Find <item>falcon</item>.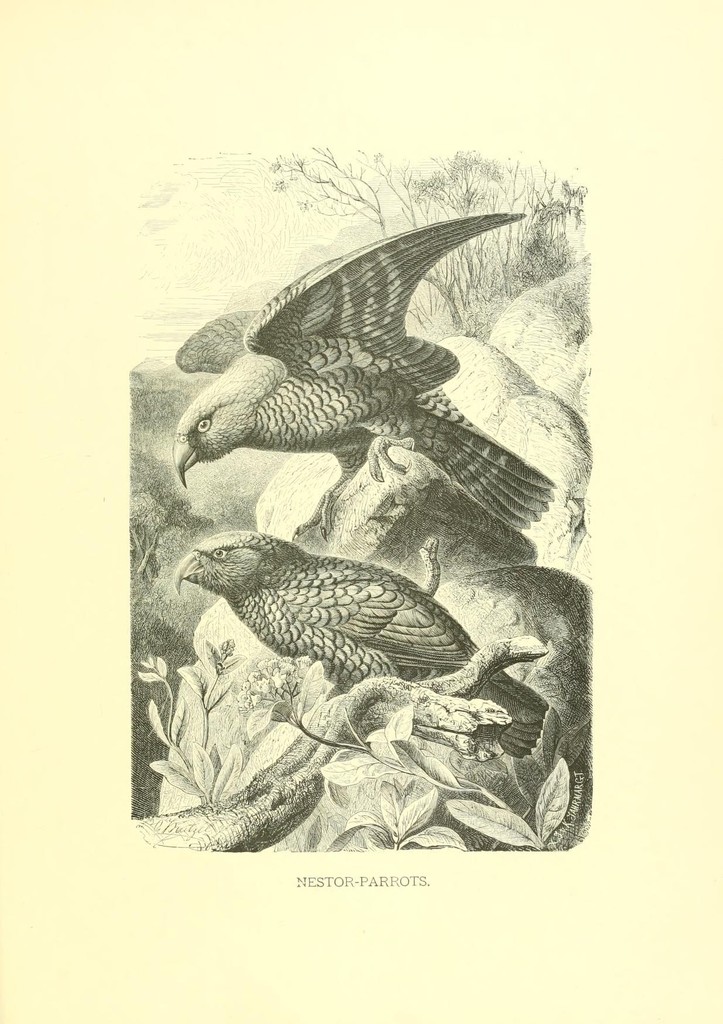
crop(168, 212, 555, 531).
